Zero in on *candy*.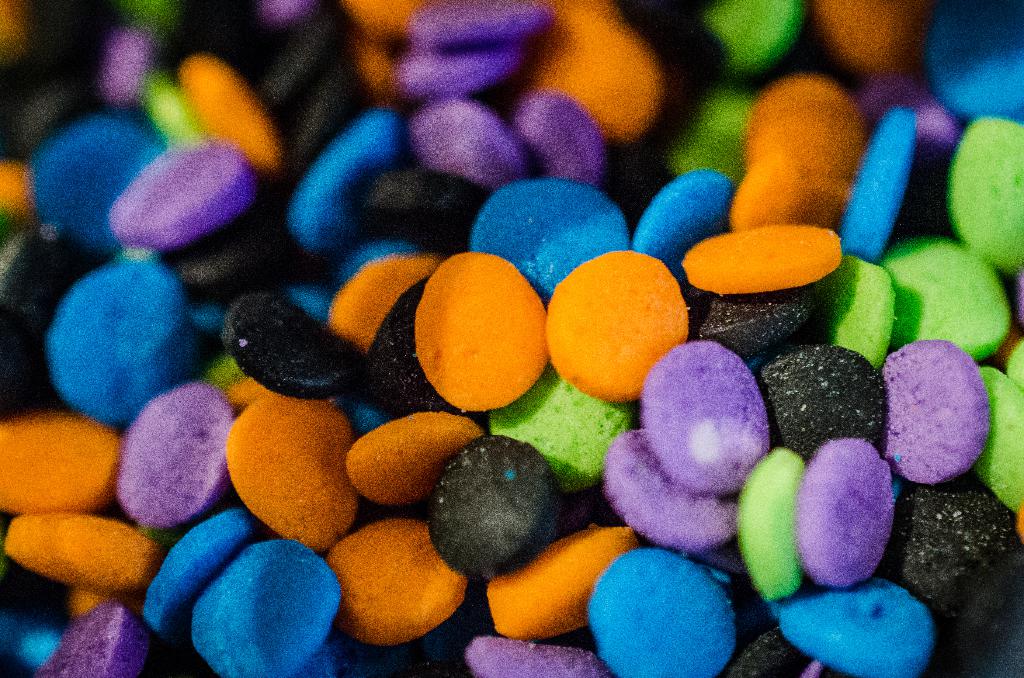
Zeroed in: select_region(8, 34, 1023, 677).
